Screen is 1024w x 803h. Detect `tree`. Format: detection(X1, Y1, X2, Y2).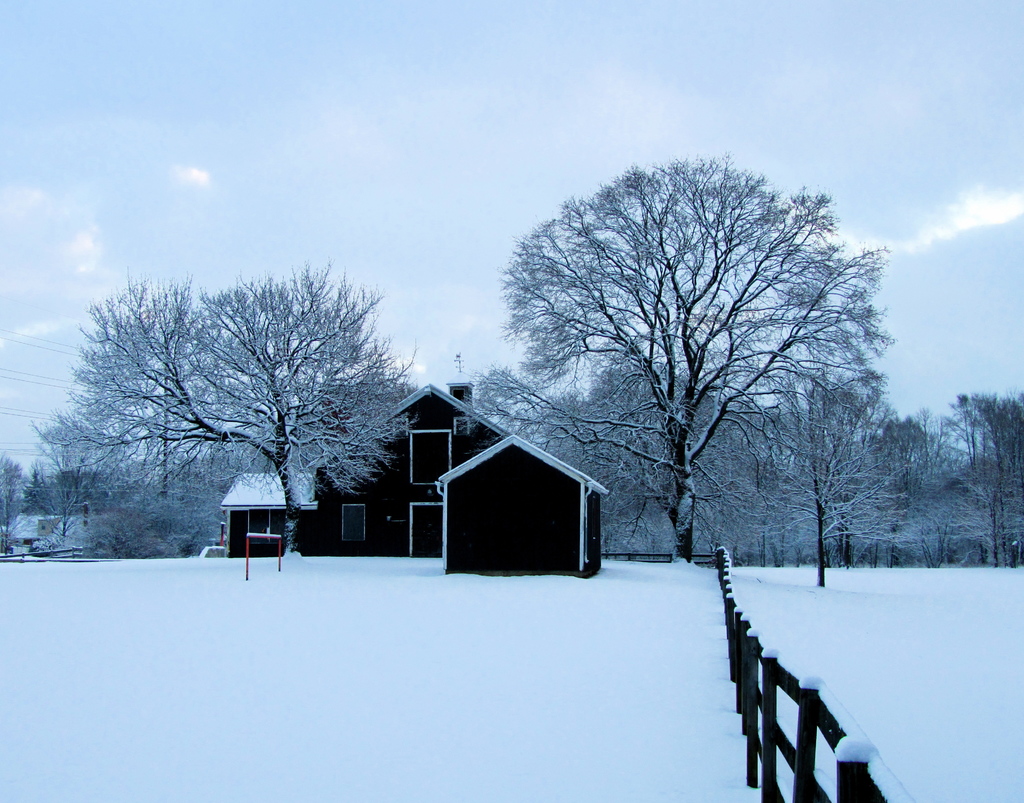
detection(492, 140, 876, 581).
